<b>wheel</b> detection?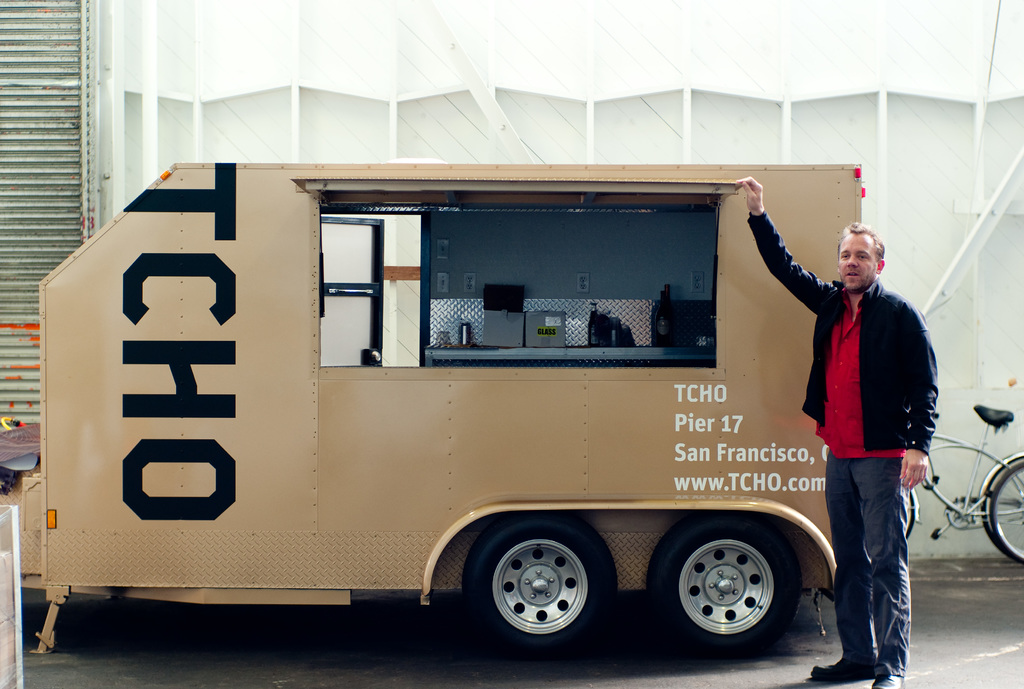
bbox(459, 528, 611, 649)
